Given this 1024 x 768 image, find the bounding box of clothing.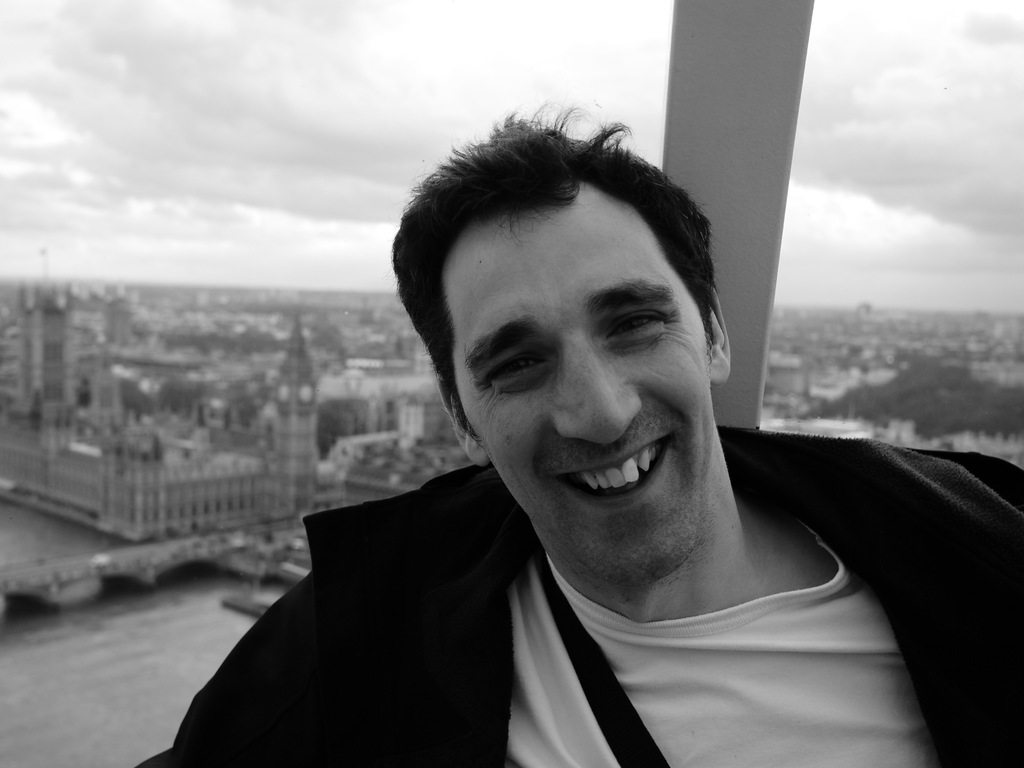
{"left": 186, "top": 404, "right": 981, "bottom": 759}.
